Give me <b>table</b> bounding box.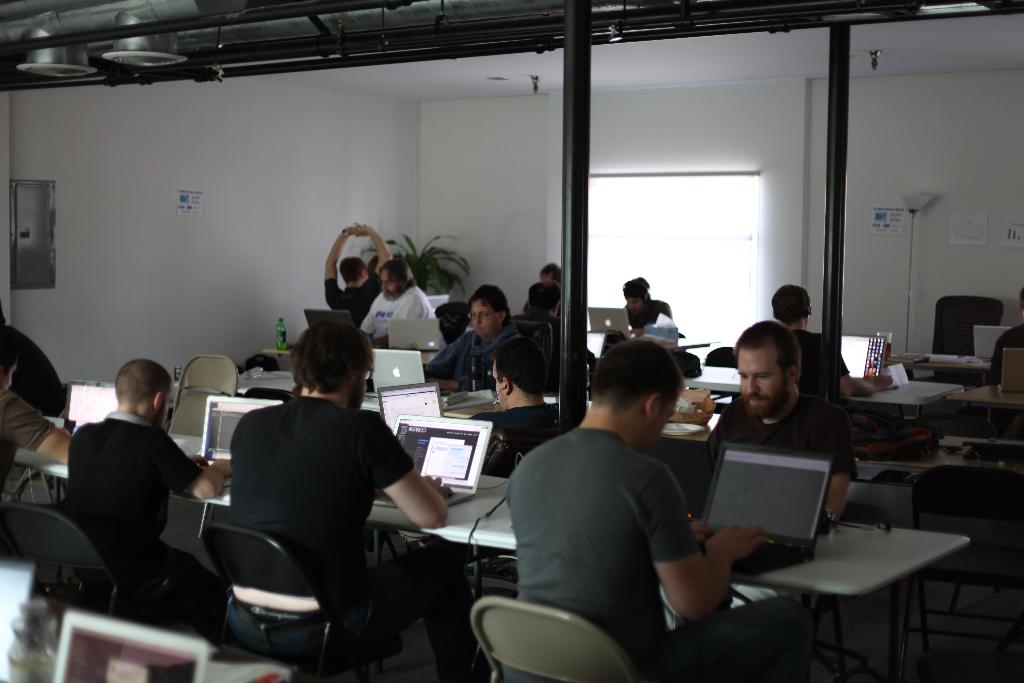
box=[14, 417, 519, 584].
